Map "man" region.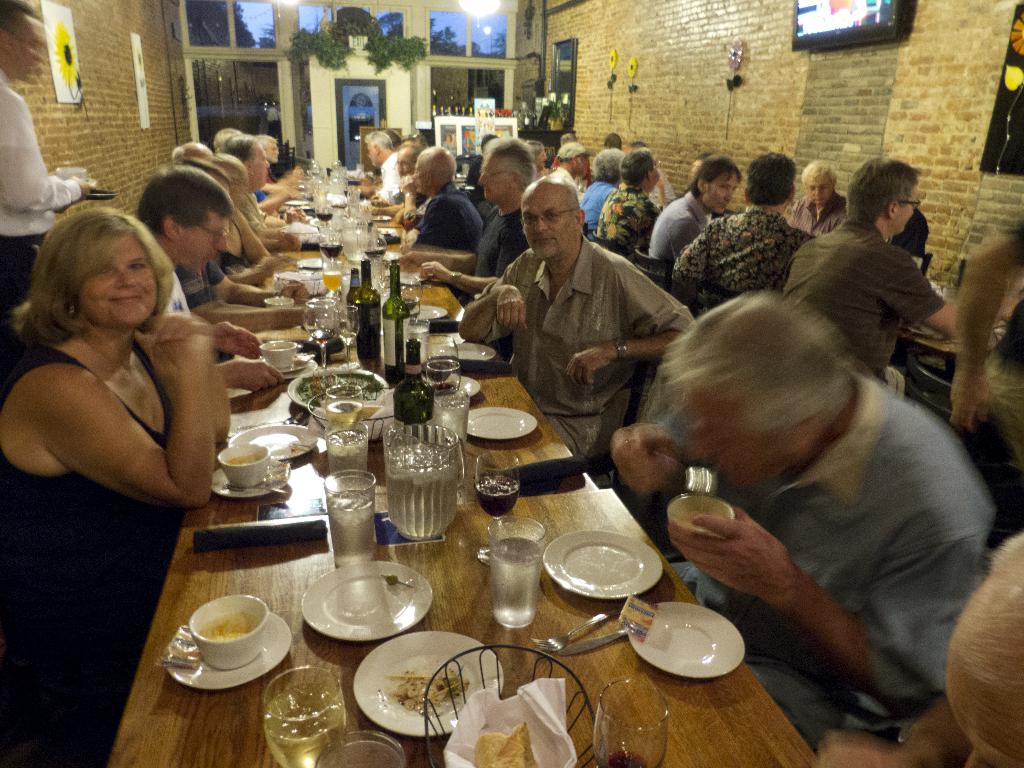
Mapped to bbox(537, 132, 589, 211).
